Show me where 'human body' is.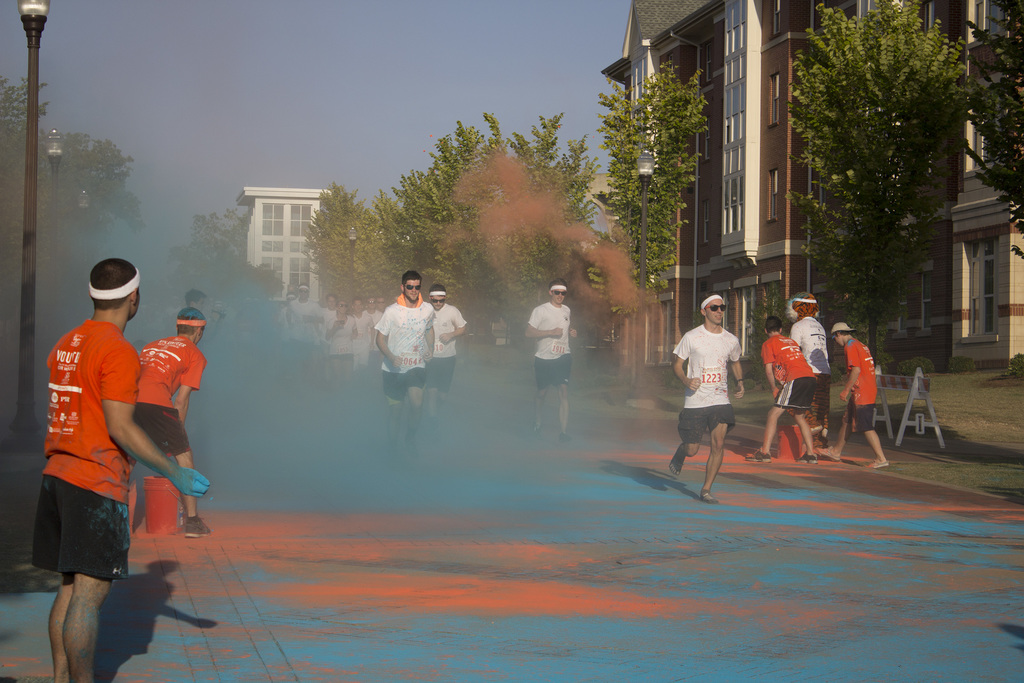
'human body' is at detection(325, 309, 360, 399).
